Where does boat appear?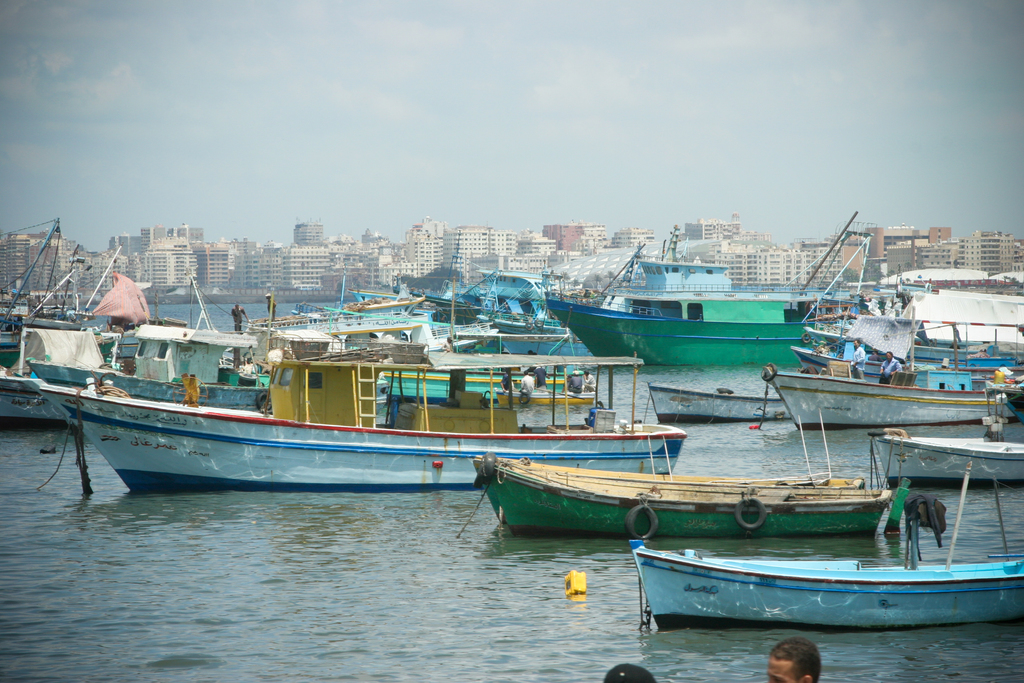
Appears at (left=255, top=278, right=427, bottom=327).
